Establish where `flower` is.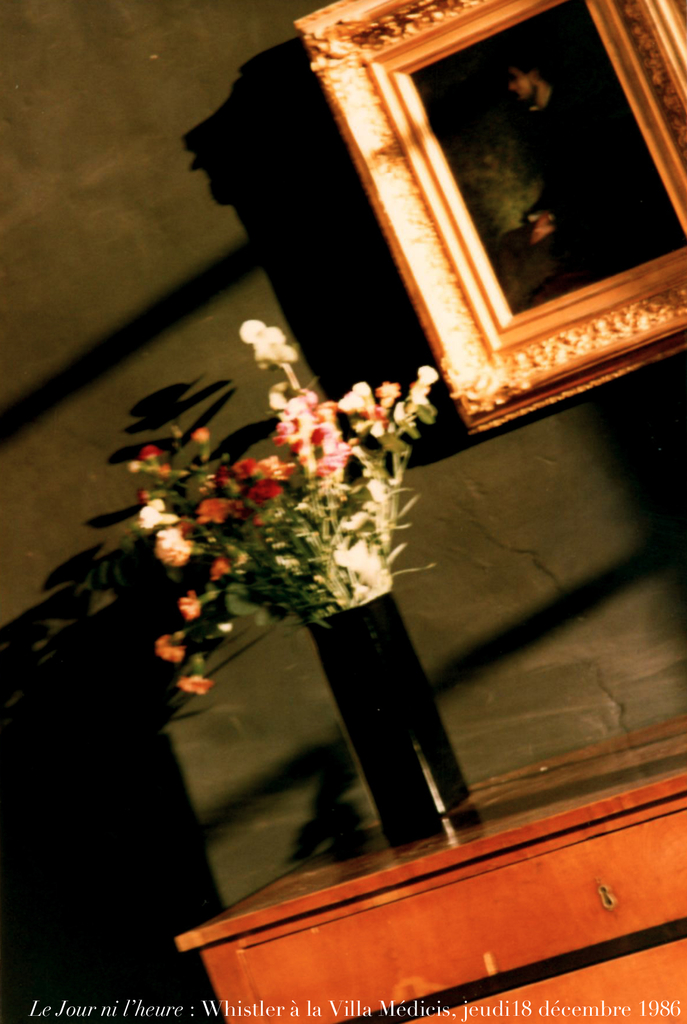
Established at crop(174, 589, 206, 622).
